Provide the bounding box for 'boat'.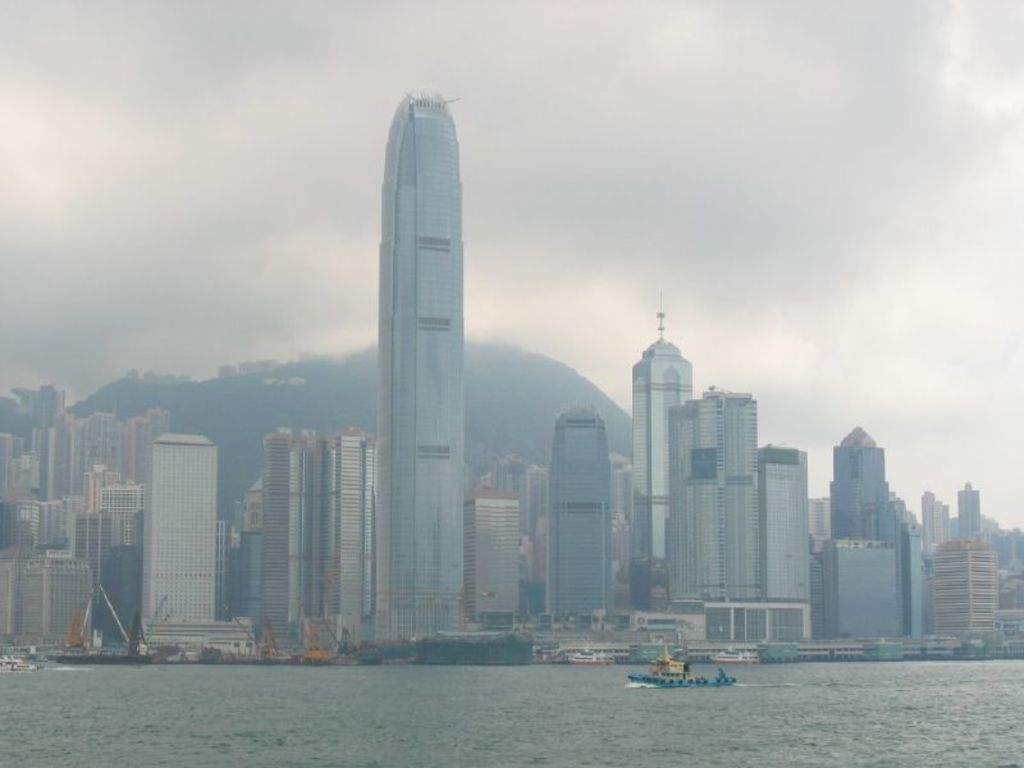
x1=0, y1=649, x2=41, y2=676.
